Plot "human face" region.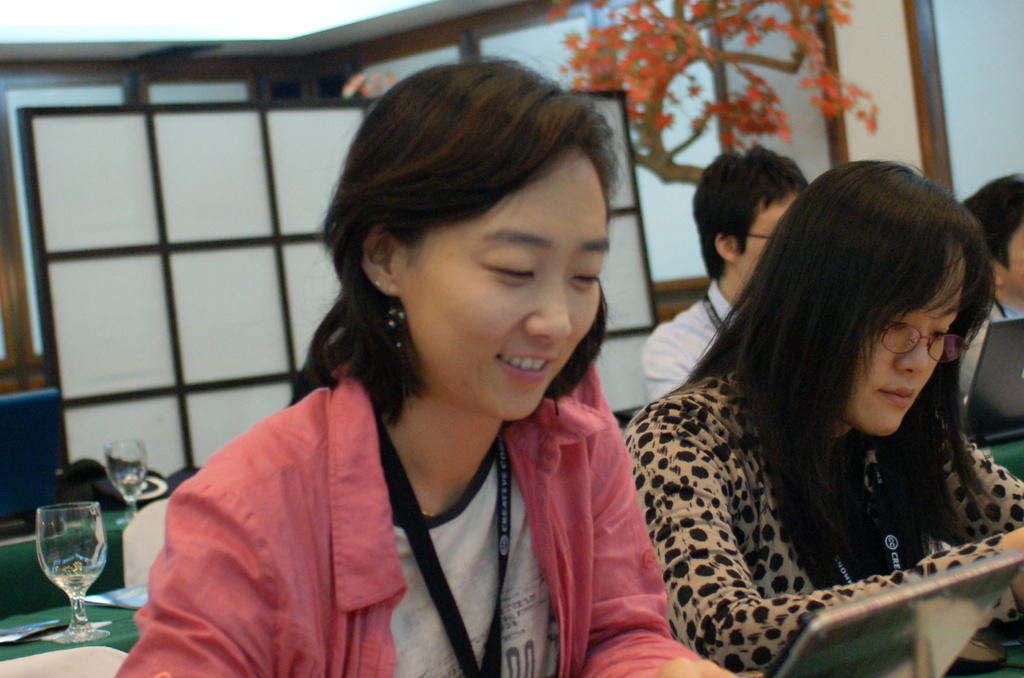
Plotted at [735, 201, 795, 282].
